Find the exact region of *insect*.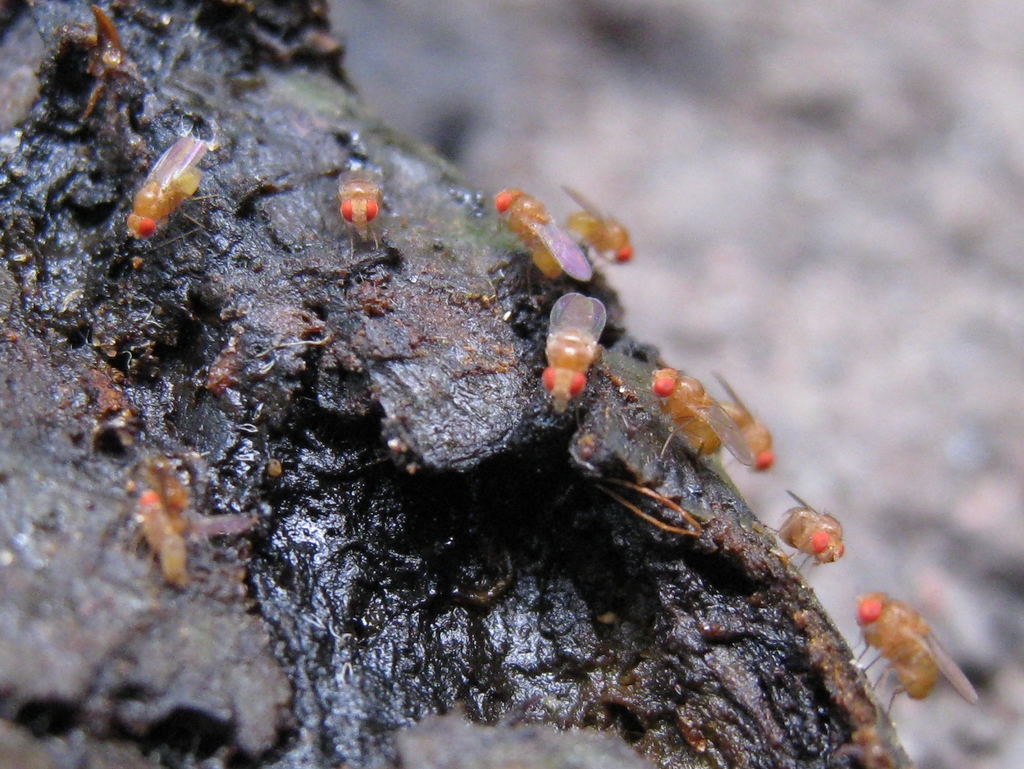
Exact region: x1=714 y1=369 x2=774 y2=473.
